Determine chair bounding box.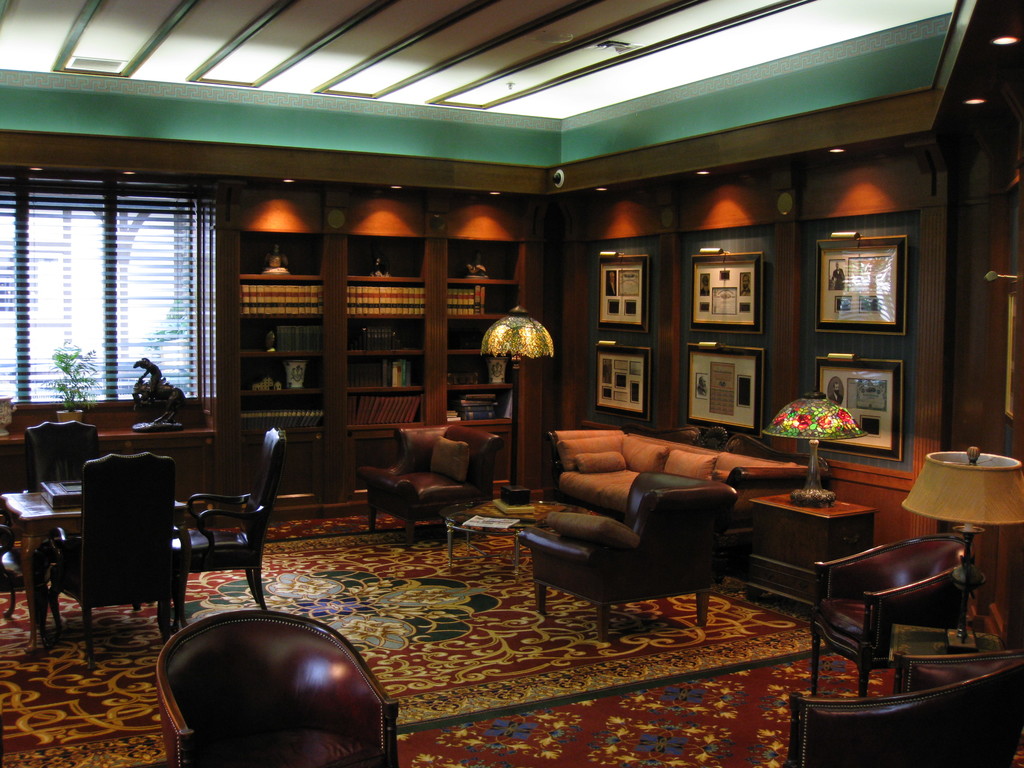
Determined: bbox=[516, 467, 737, 644].
